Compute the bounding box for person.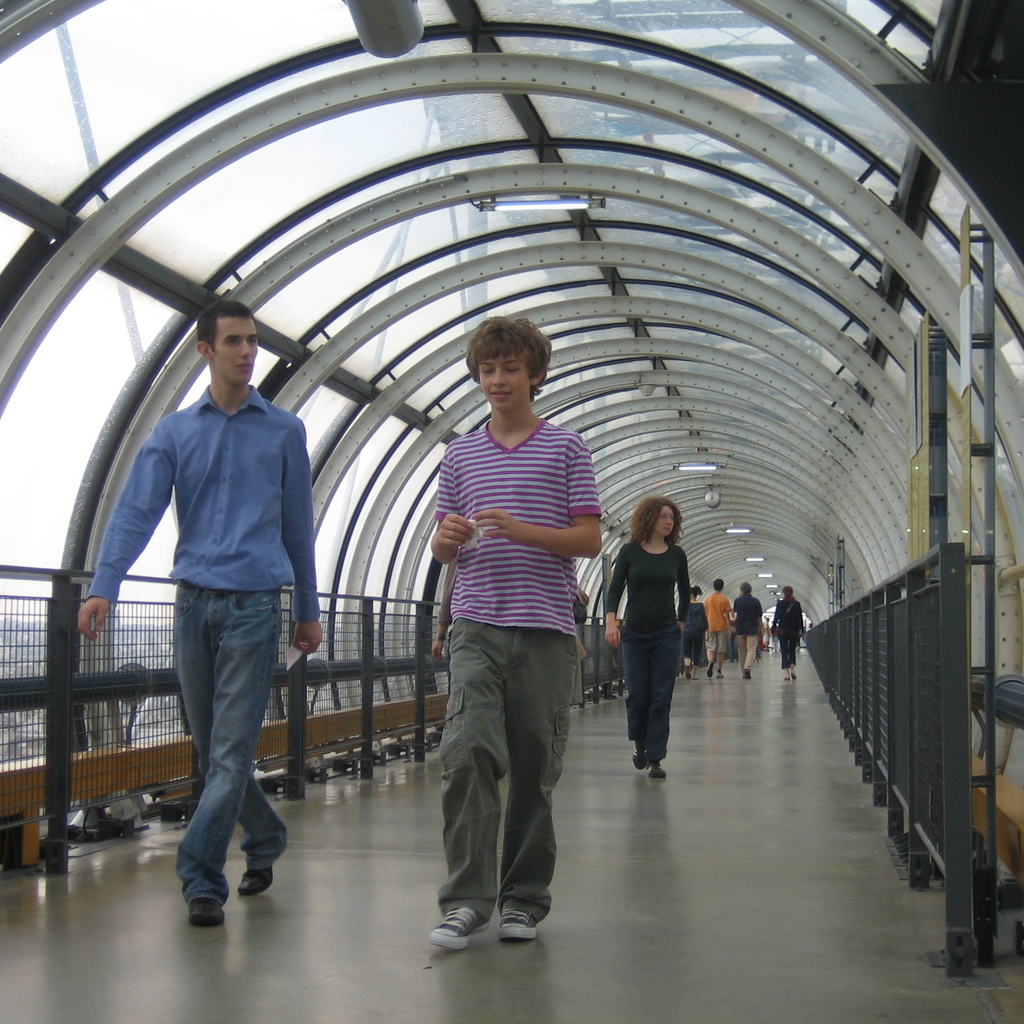
765:585:797:690.
